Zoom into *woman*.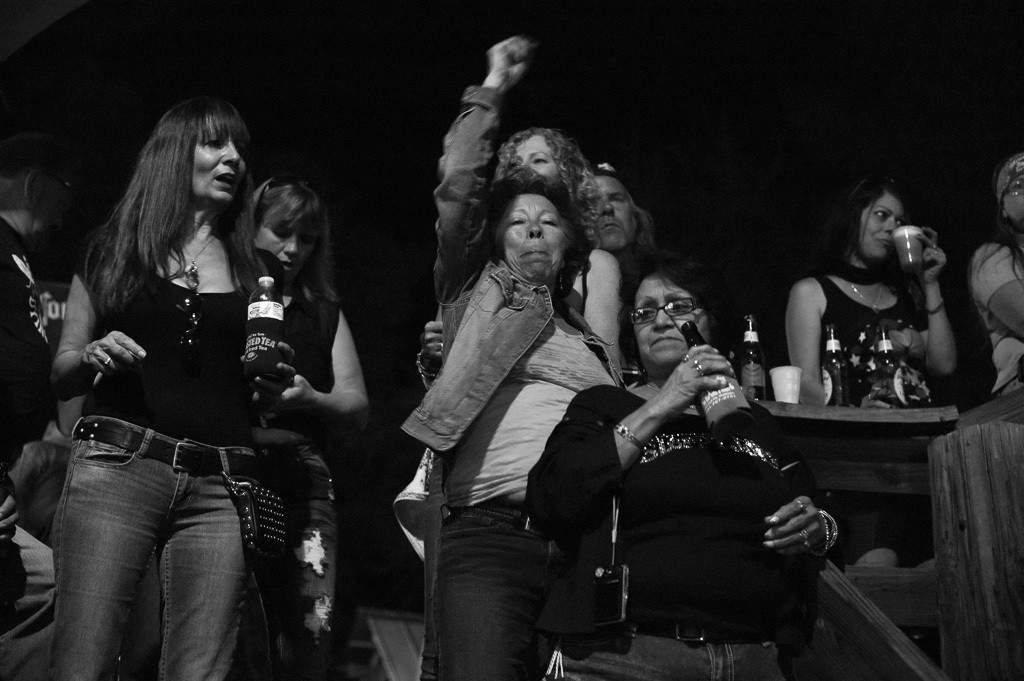
Zoom target: rect(435, 32, 645, 680).
